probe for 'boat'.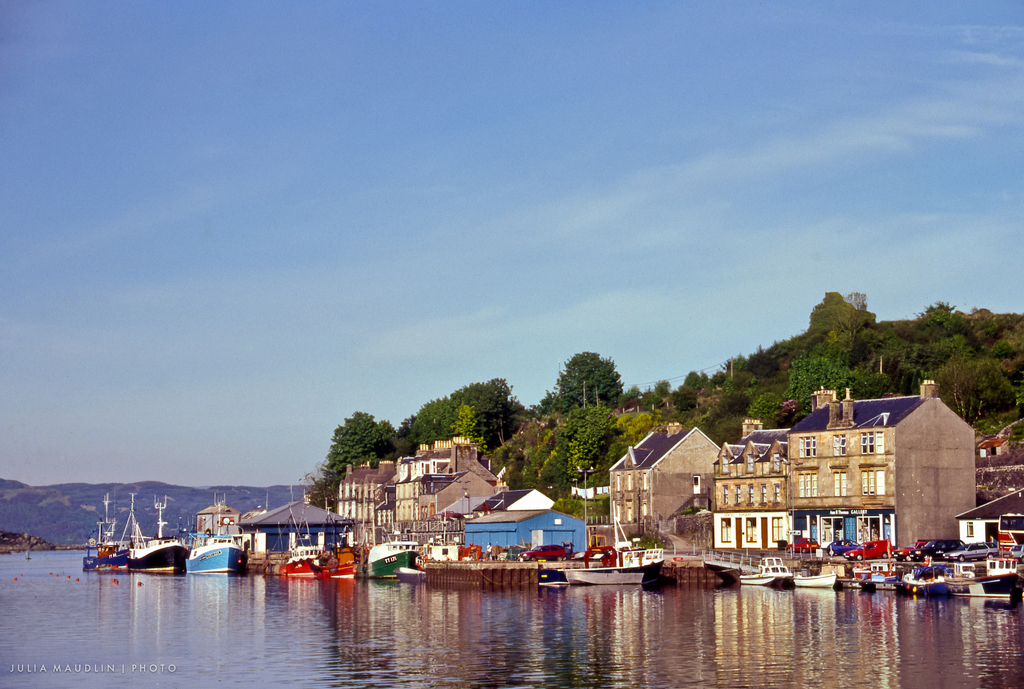
Probe result: <bbox>84, 524, 194, 585</bbox>.
